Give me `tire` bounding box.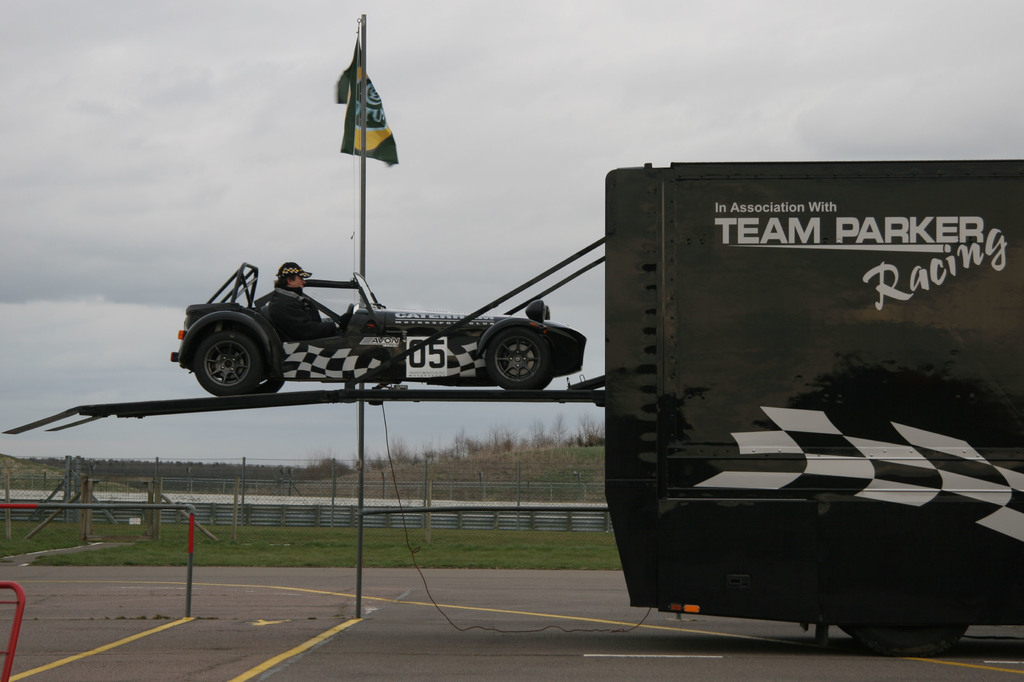
x1=249 y1=367 x2=284 y2=393.
